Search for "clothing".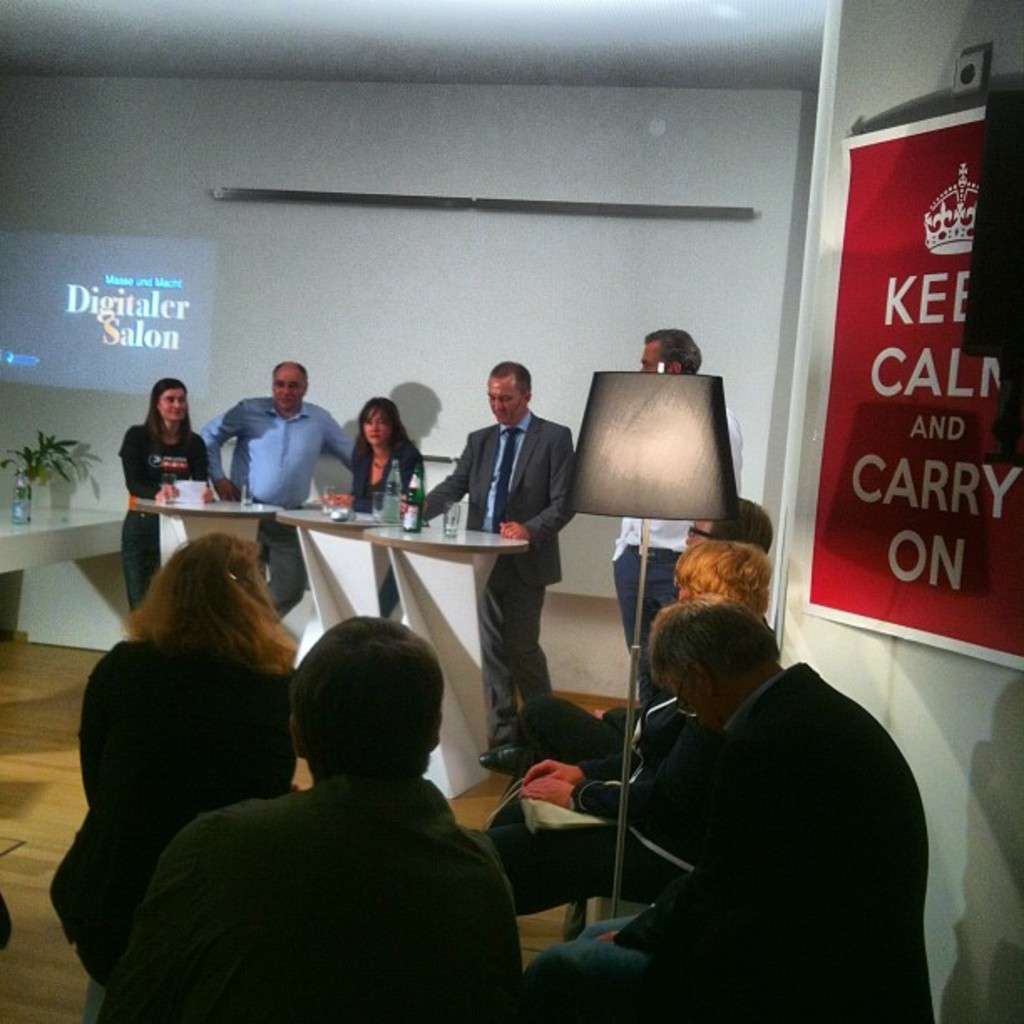
Found at [475,686,728,905].
